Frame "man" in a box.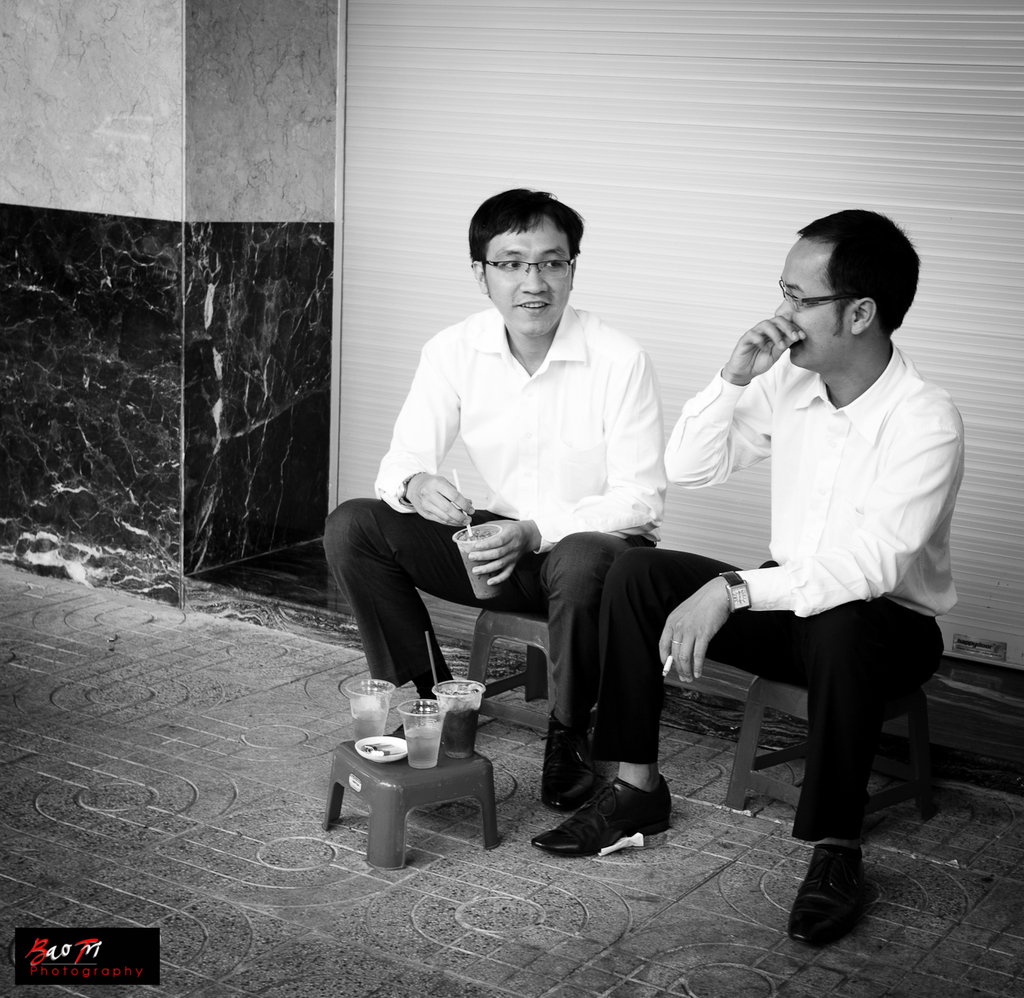
{"left": 368, "top": 218, "right": 716, "bottom": 857}.
